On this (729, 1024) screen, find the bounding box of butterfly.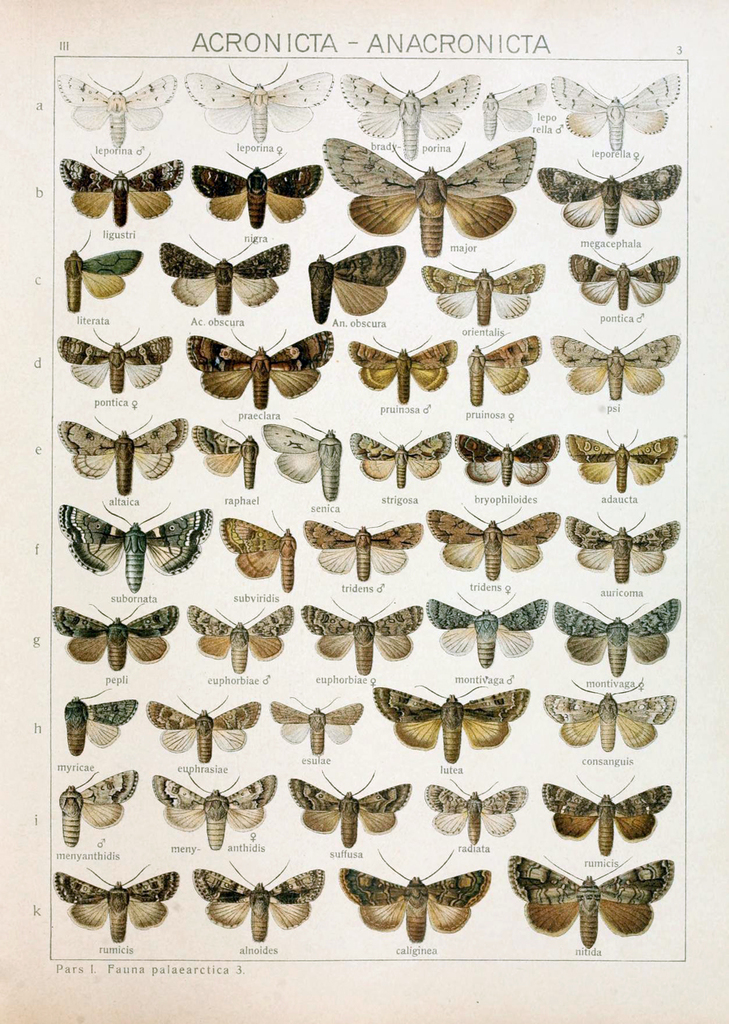
Bounding box: locate(545, 70, 680, 150).
